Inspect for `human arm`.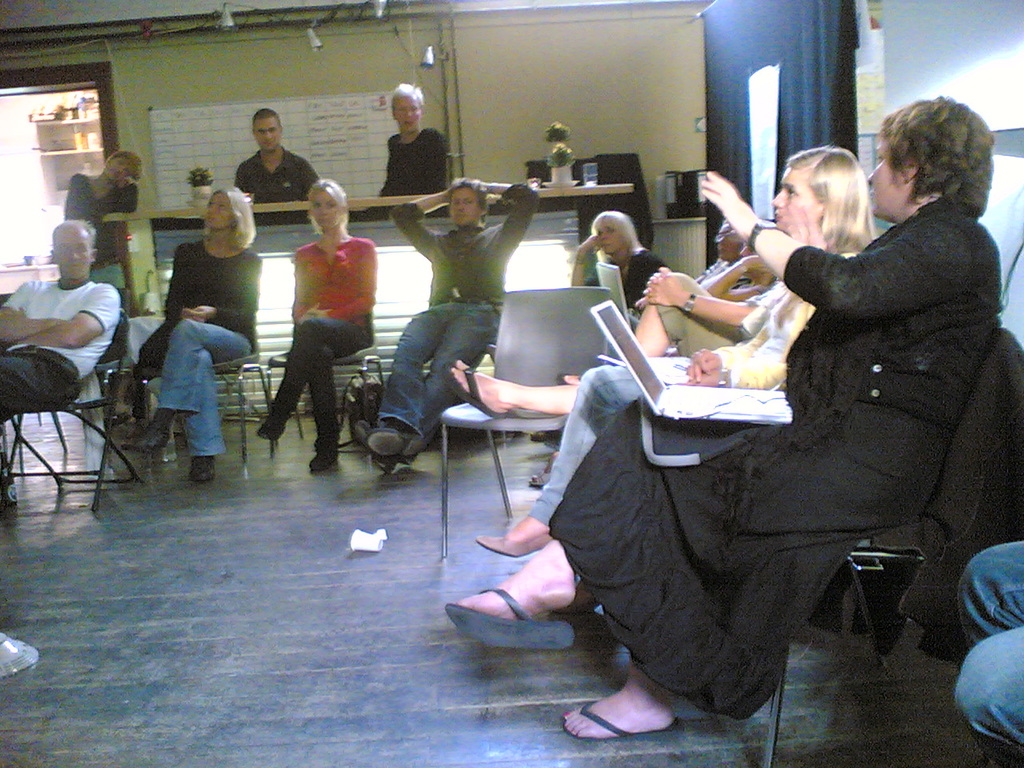
Inspection: l=62, t=170, r=100, b=222.
